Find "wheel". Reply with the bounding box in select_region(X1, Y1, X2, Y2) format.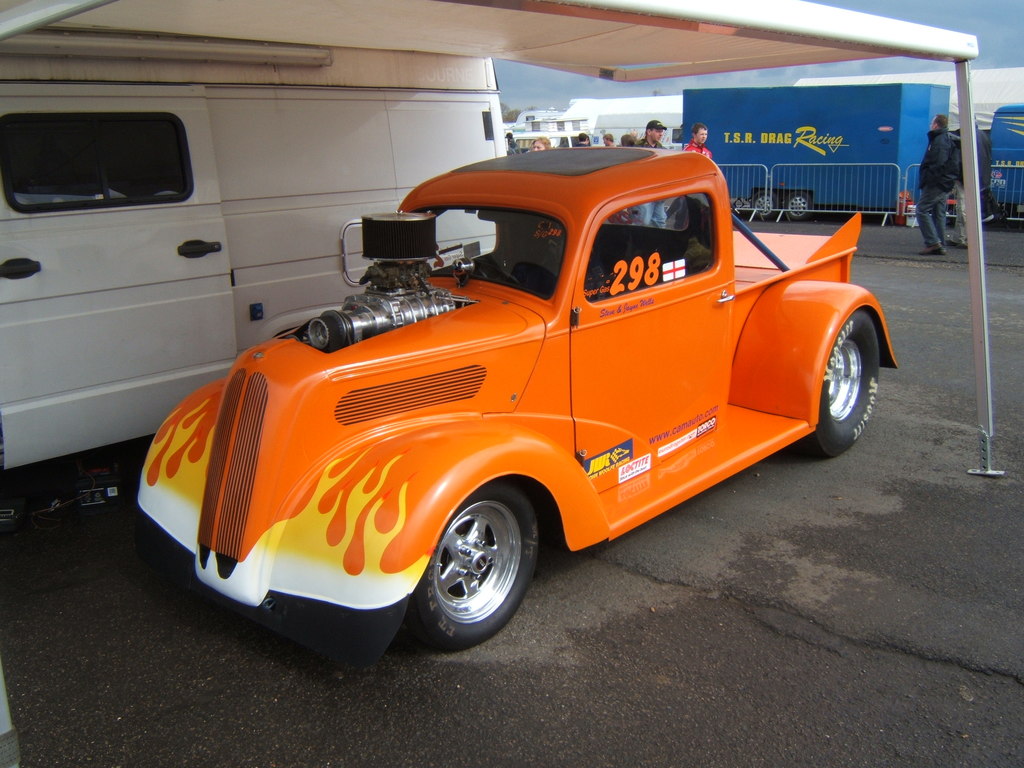
select_region(787, 195, 815, 216).
